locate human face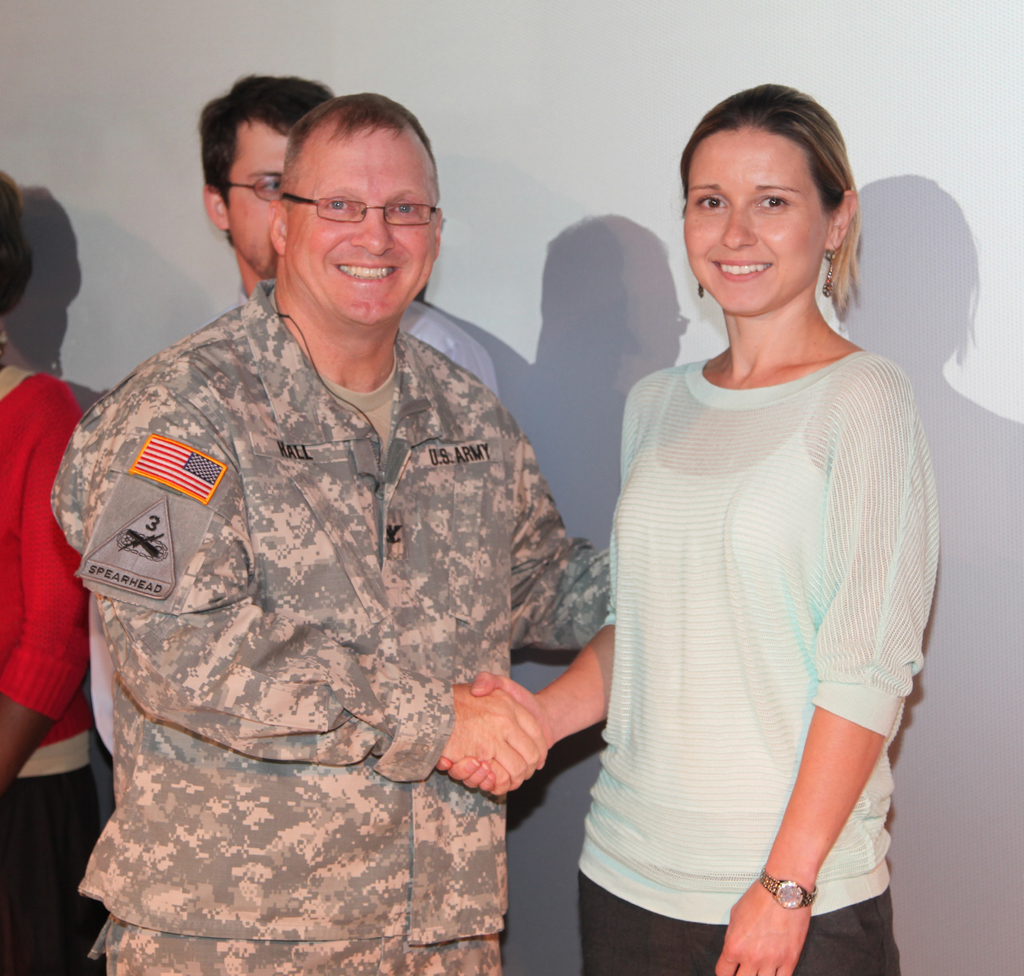
crop(285, 122, 429, 321)
